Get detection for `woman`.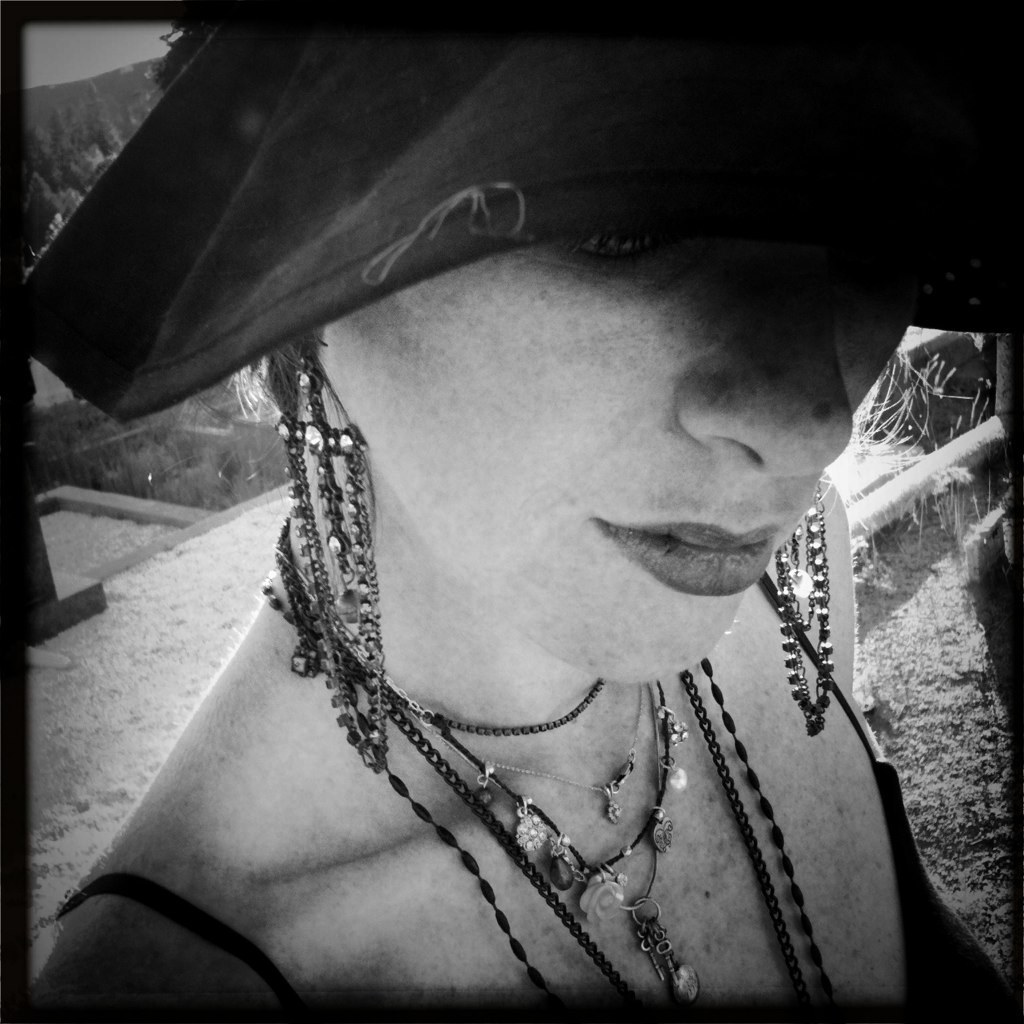
Detection: box=[29, 11, 1023, 1000].
